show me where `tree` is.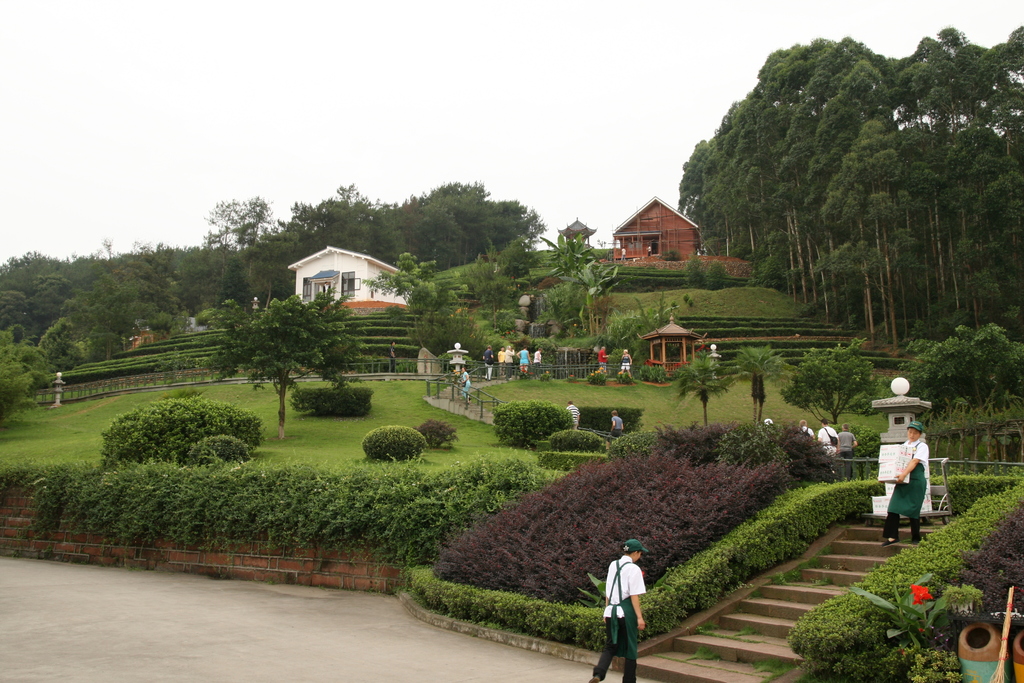
`tree` is at detection(196, 188, 263, 293).
